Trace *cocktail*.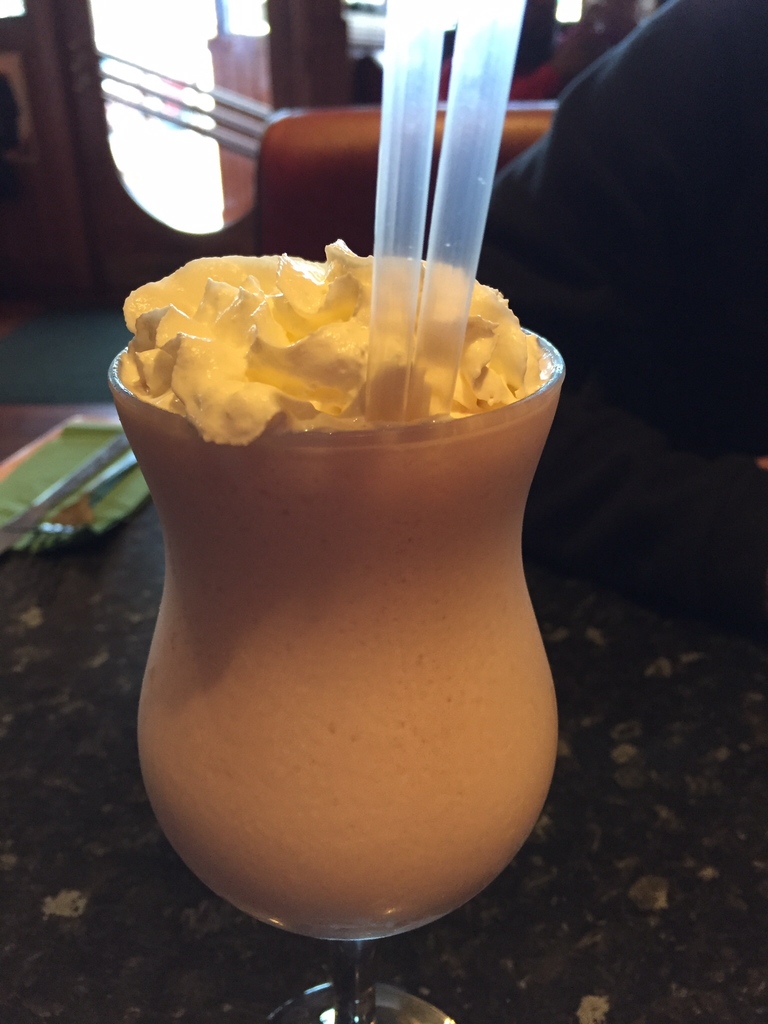
Traced to BBox(108, 241, 572, 1023).
